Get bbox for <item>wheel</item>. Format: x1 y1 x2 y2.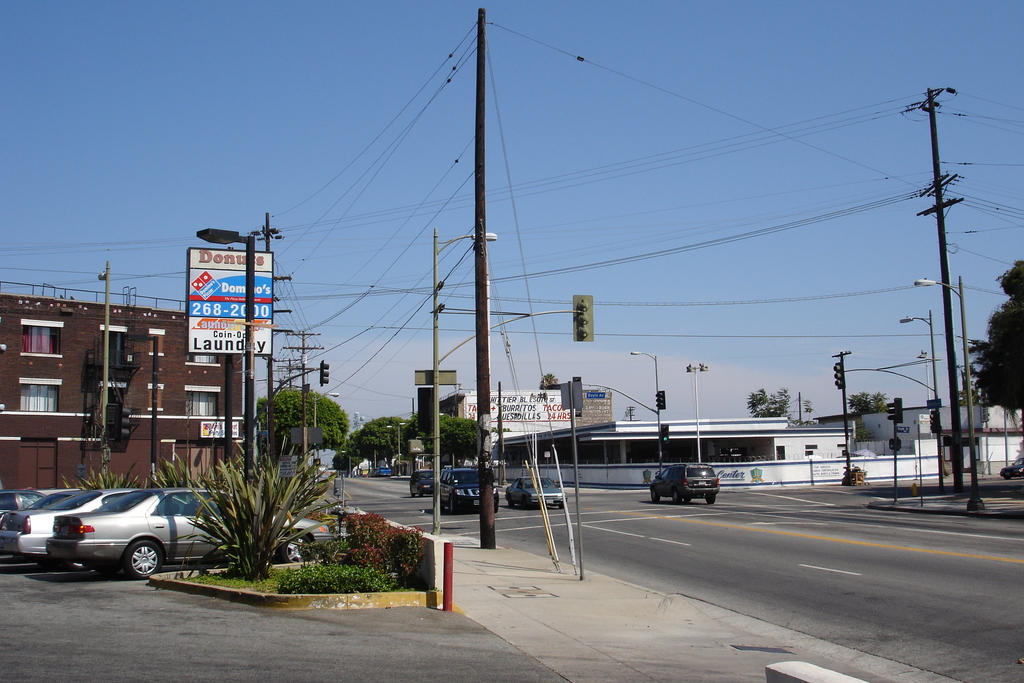
276 533 310 572.
